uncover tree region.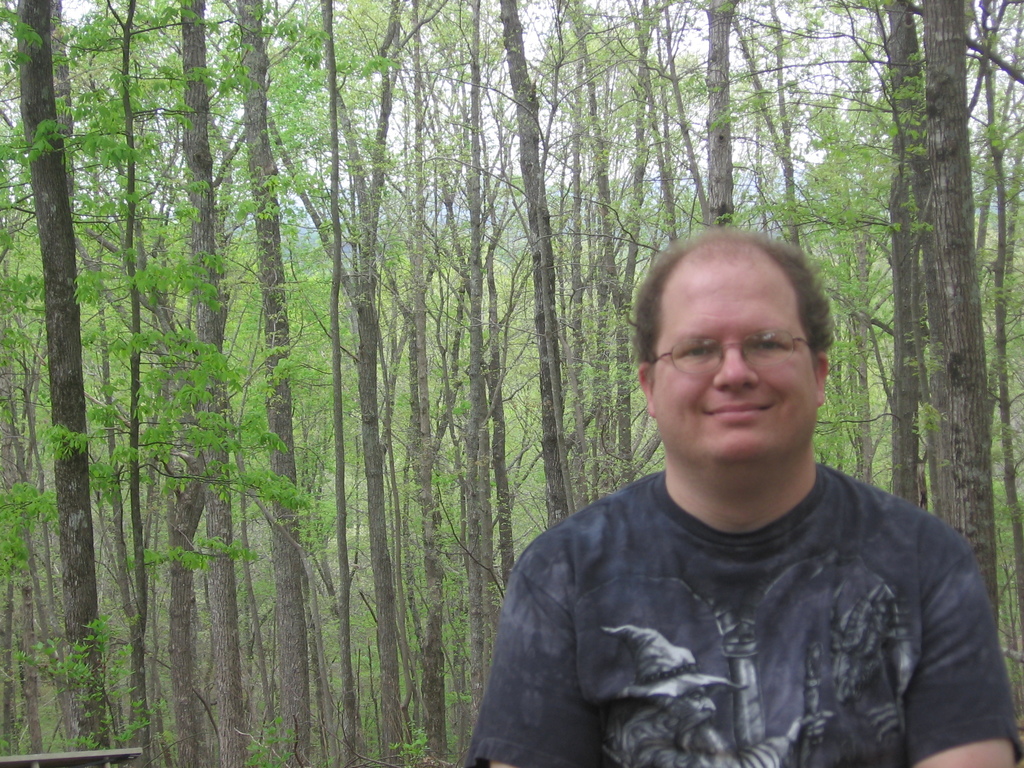
Uncovered: x1=797 y1=0 x2=1023 y2=499.
